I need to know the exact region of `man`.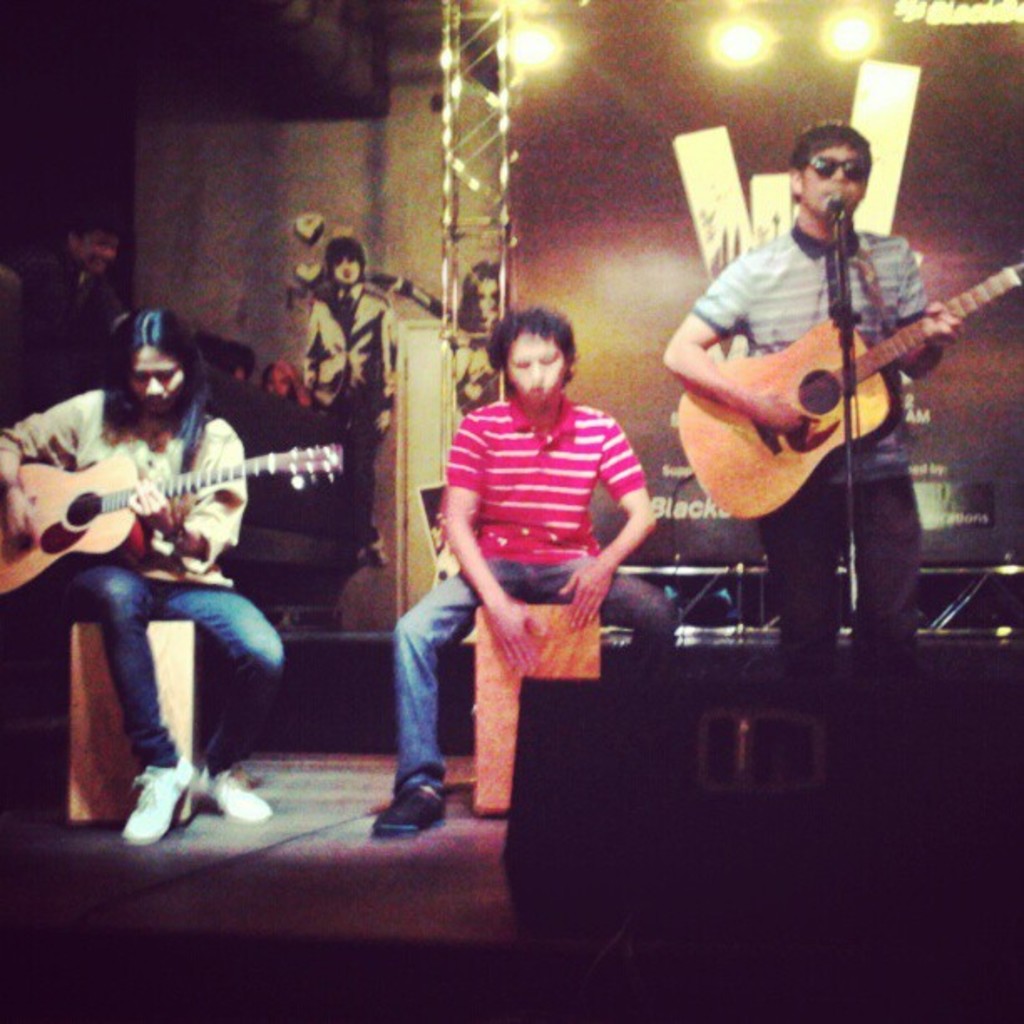
Region: [661,120,950,847].
